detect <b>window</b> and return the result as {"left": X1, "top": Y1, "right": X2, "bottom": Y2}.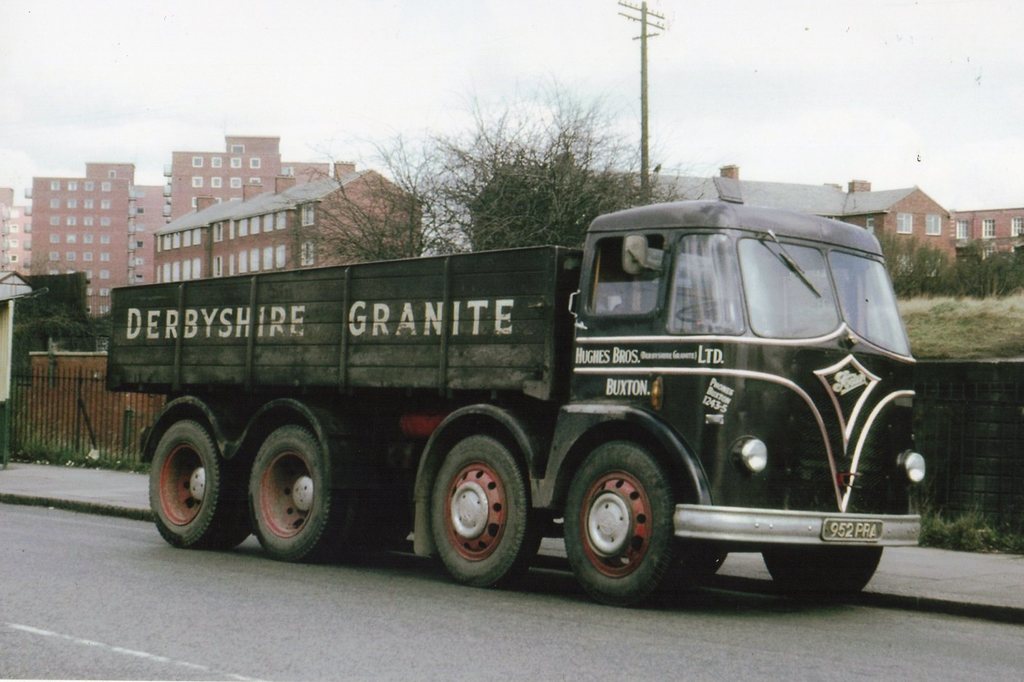
{"left": 957, "top": 222, "right": 970, "bottom": 239}.
